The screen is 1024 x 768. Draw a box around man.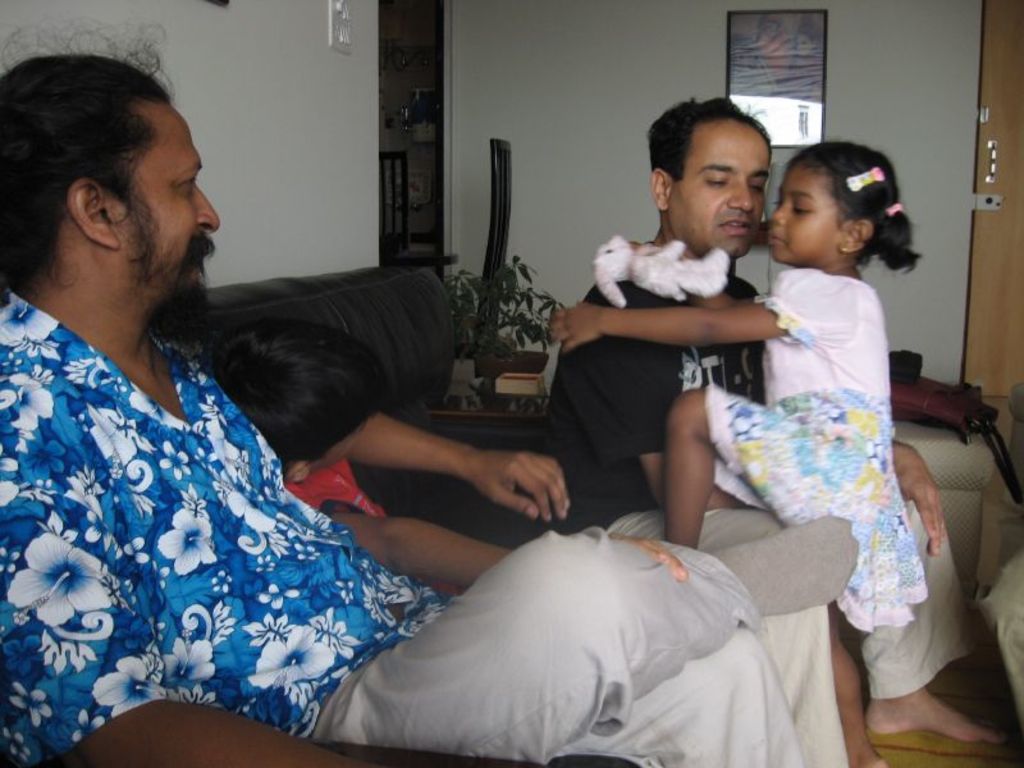
BBox(536, 97, 1012, 767).
